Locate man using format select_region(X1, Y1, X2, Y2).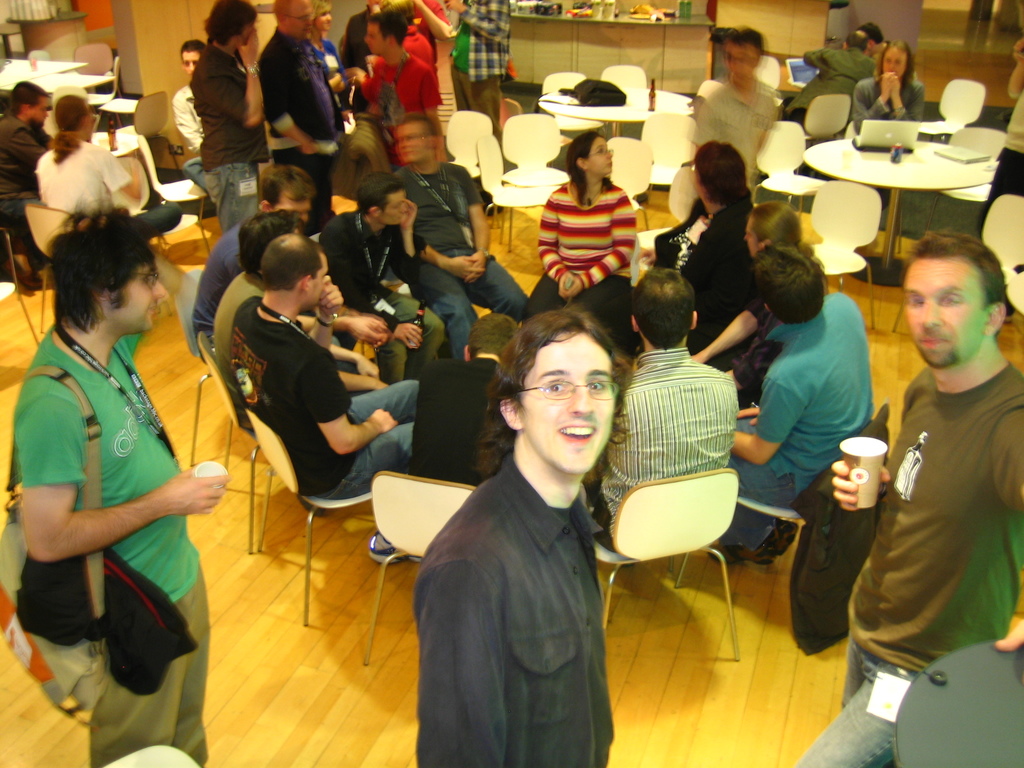
select_region(357, 13, 451, 160).
